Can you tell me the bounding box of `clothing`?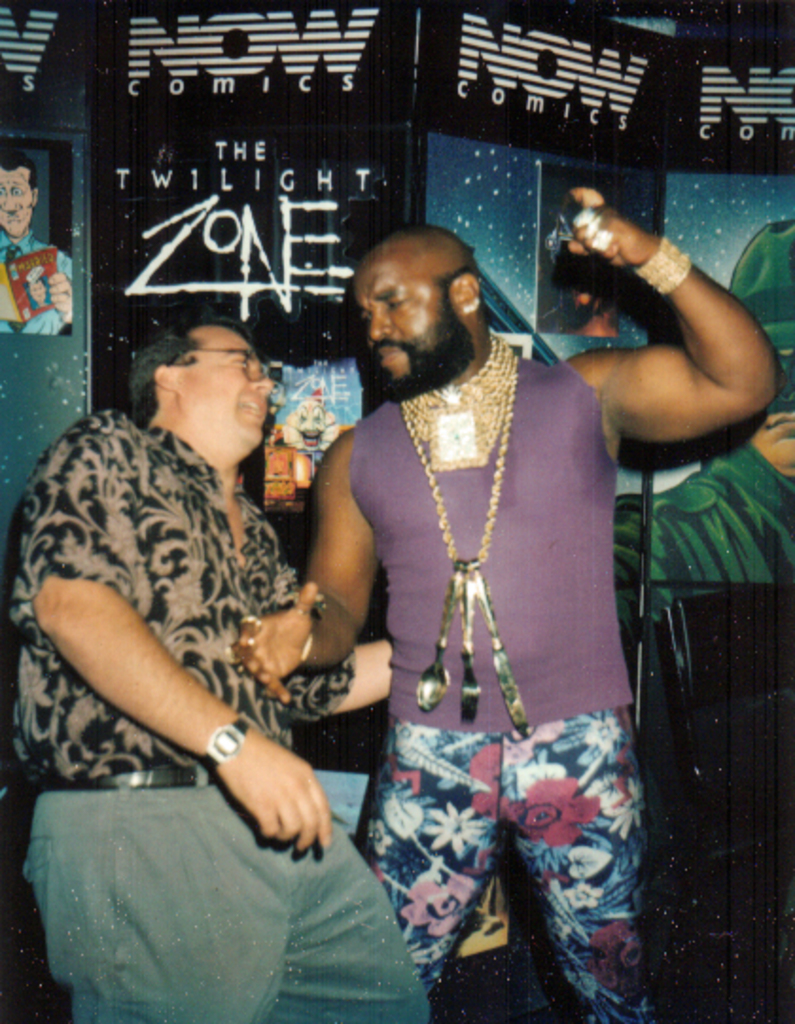
bbox=[320, 295, 634, 950].
